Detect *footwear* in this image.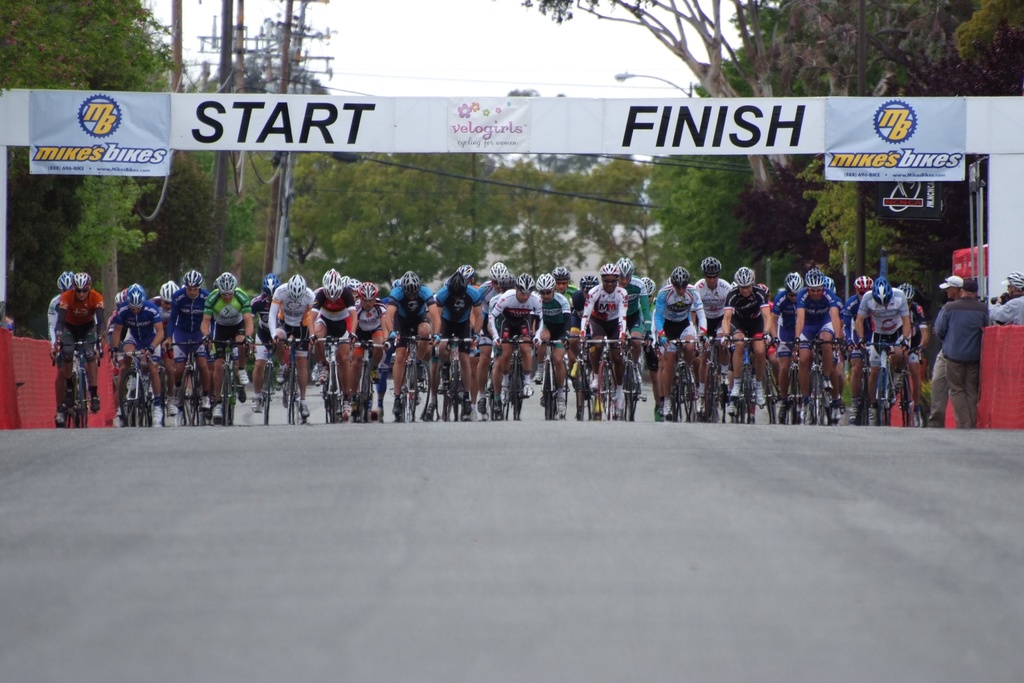
Detection: (893,370,908,388).
